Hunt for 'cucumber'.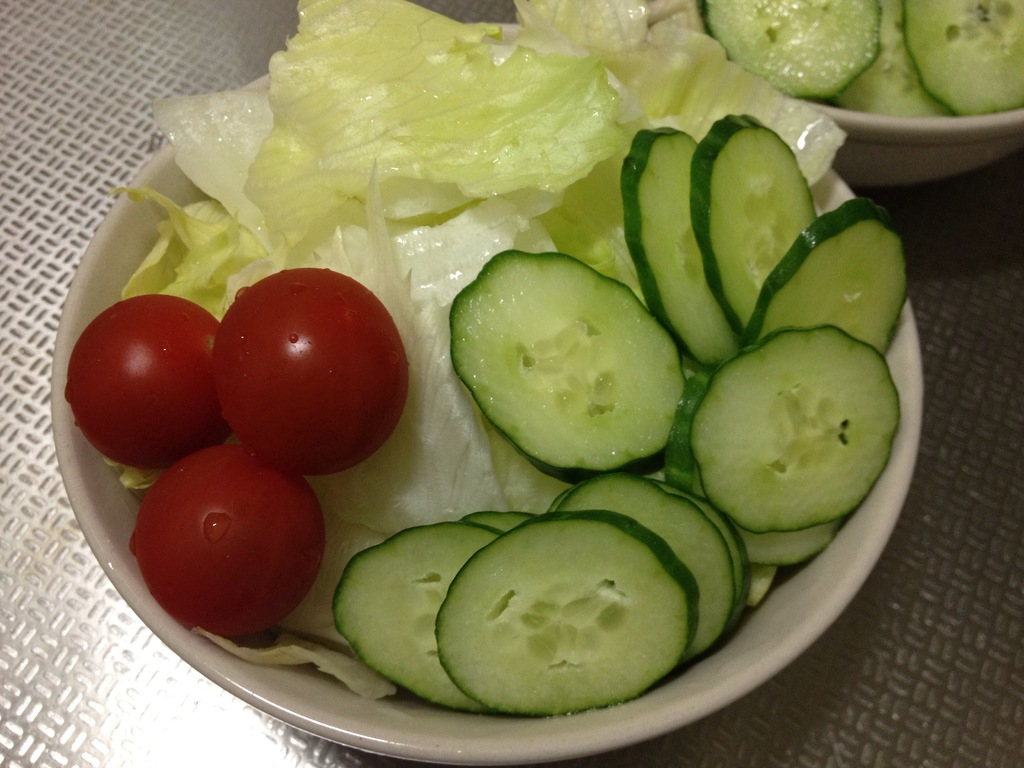
Hunted down at <bbox>438, 519, 708, 719</bbox>.
